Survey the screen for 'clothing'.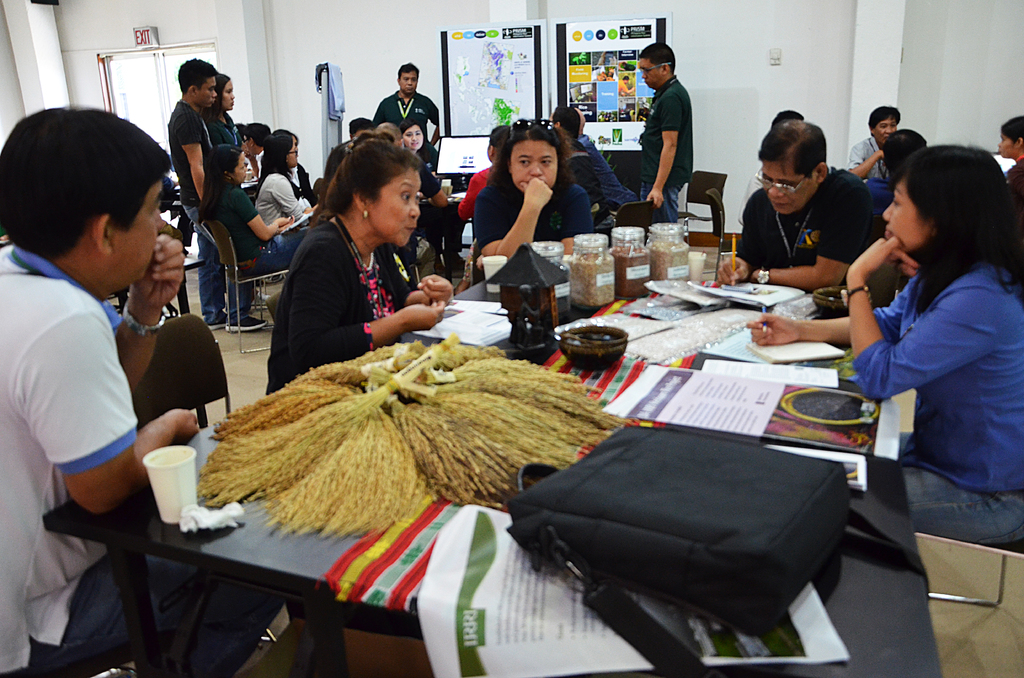
Survey found: 209,110,239,151.
